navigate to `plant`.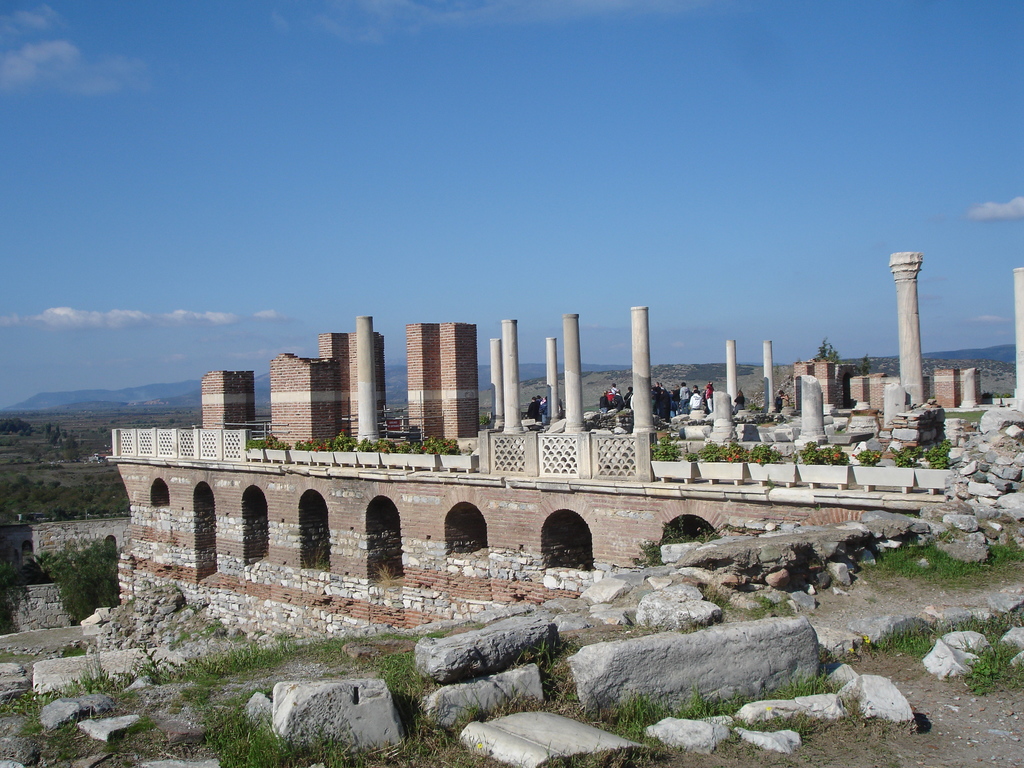
Navigation target: detection(116, 710, 152, 737).
